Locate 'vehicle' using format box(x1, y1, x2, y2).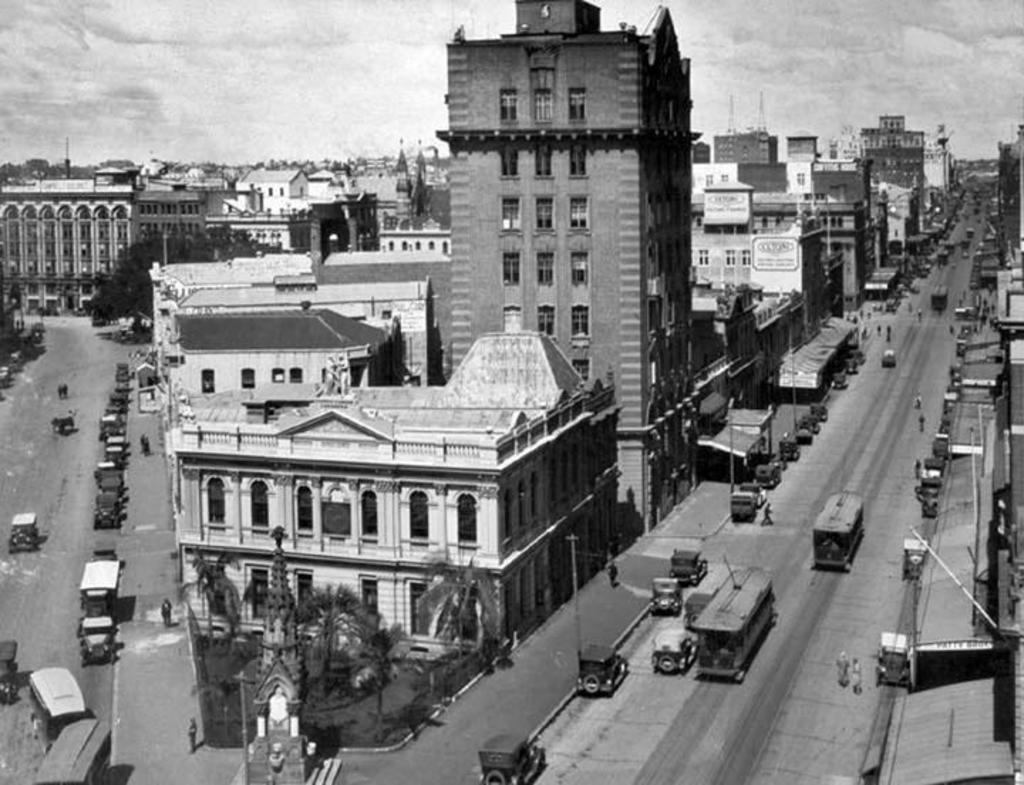
box(880, 344, 899, 370).
